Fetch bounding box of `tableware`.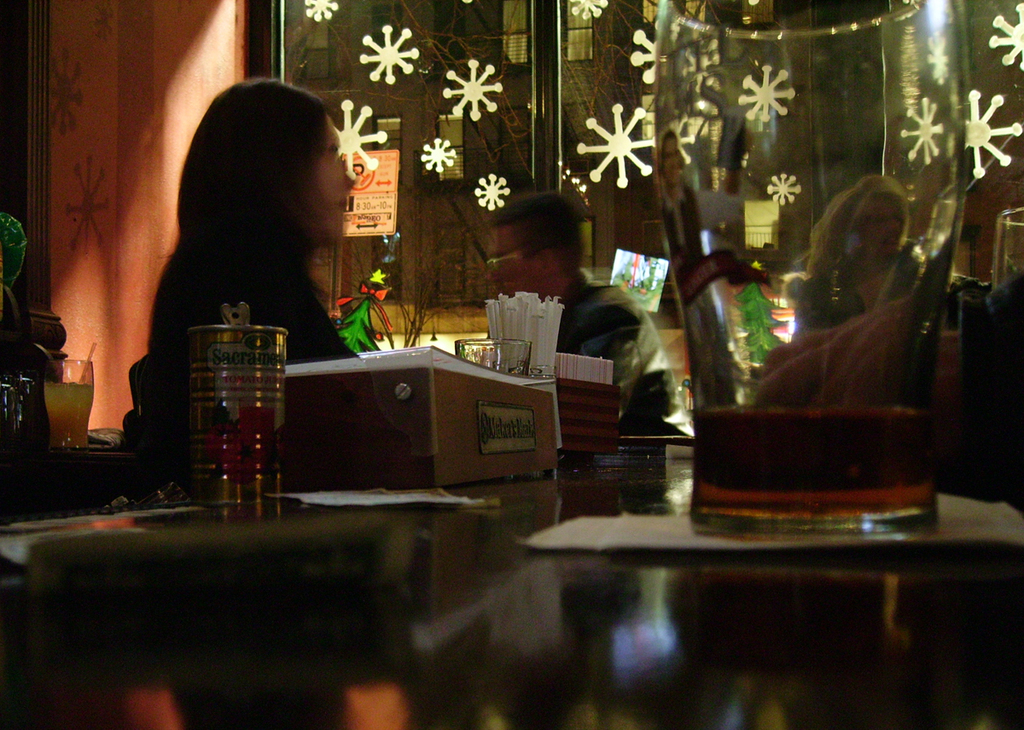
Bbox: bbox=[44, 358, 96, 447].
